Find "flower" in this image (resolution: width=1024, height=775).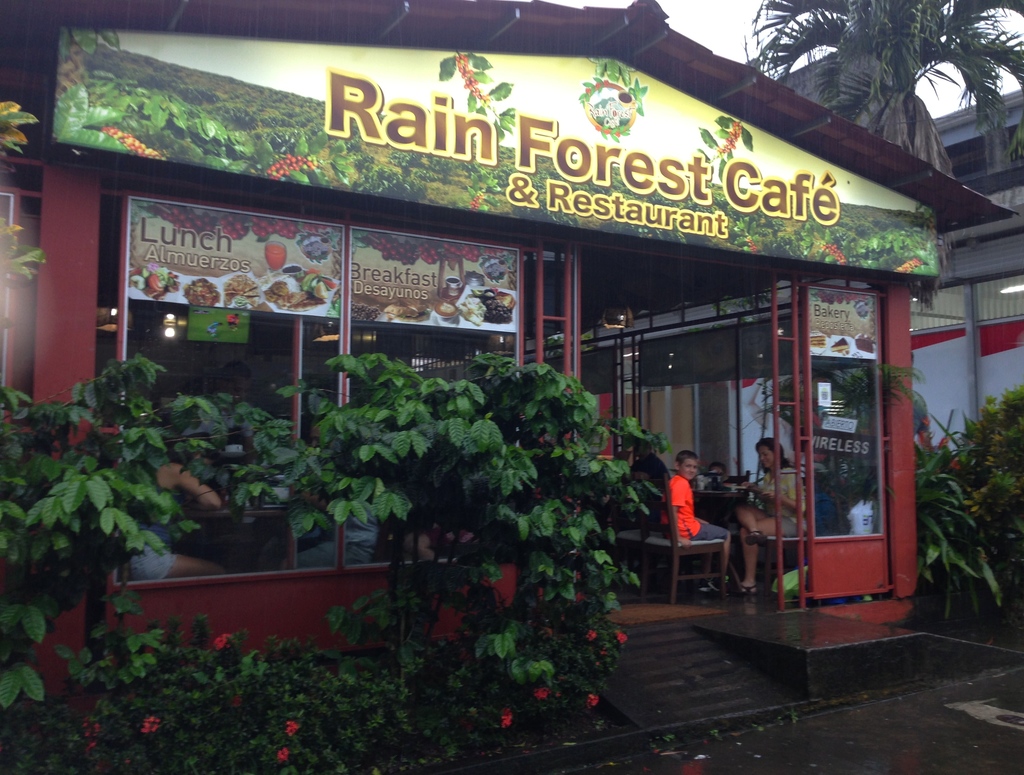
x1=585 y1=628 x2=600 y2=643.
